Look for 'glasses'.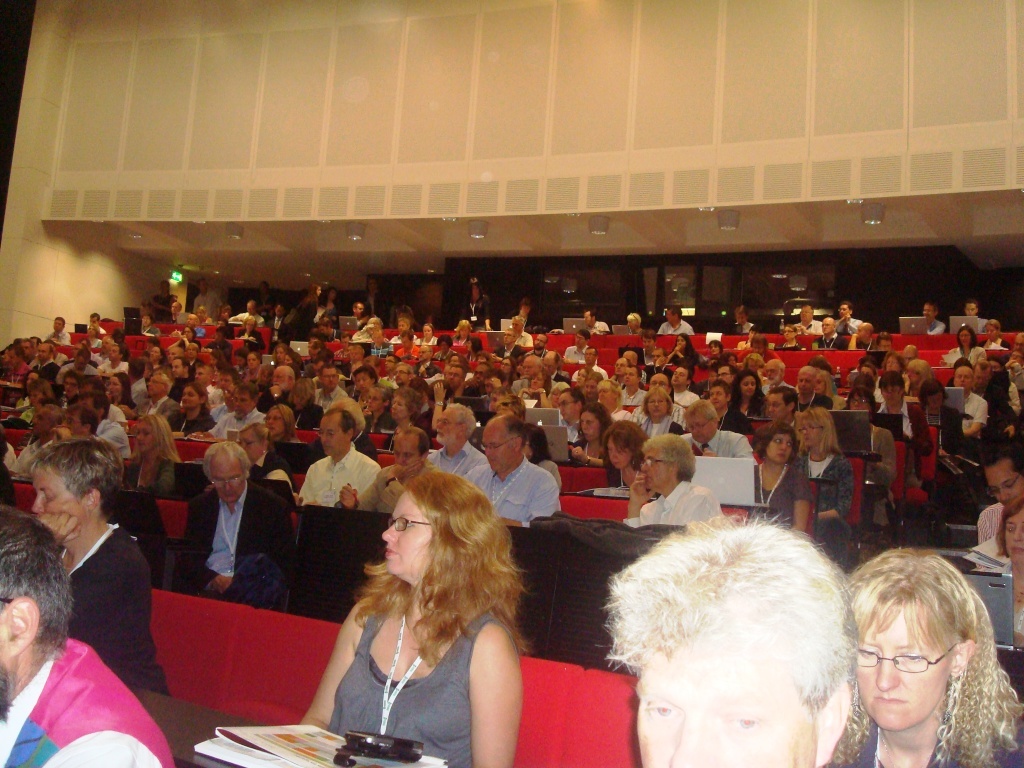
Found: left=819, top=323, right=835, bottom=325.
